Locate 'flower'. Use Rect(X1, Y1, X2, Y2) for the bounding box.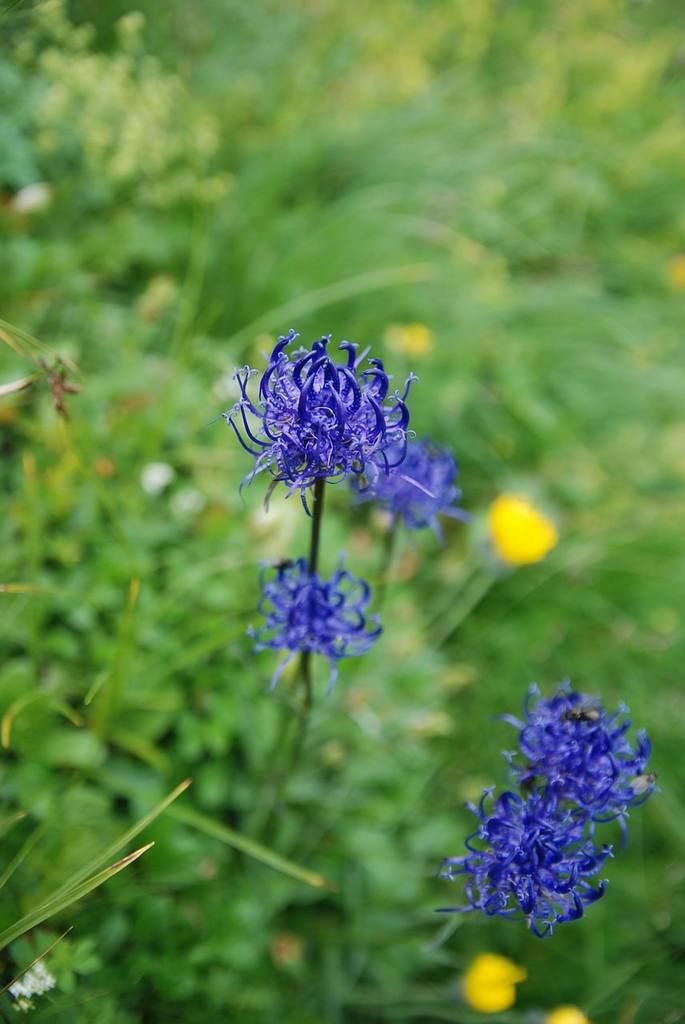
Rect(1, 959, 58, 1005).
